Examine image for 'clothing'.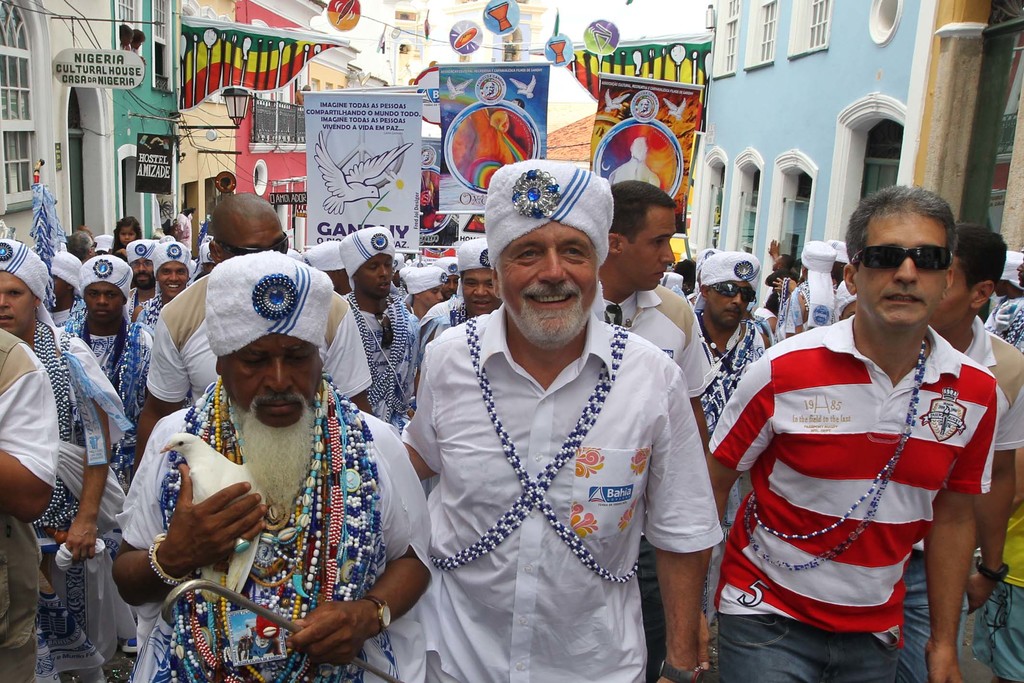
Examination result: [x1=346, y1=290, x2=414, y2=423].
